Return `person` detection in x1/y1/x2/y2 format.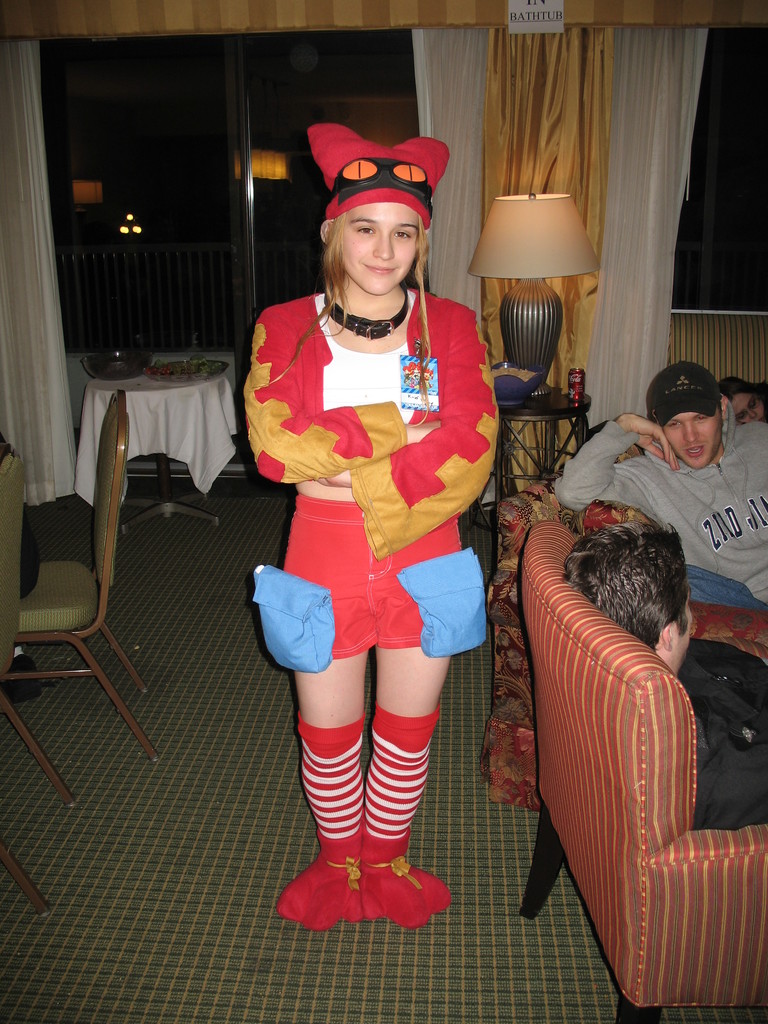
730/373/767/420.
